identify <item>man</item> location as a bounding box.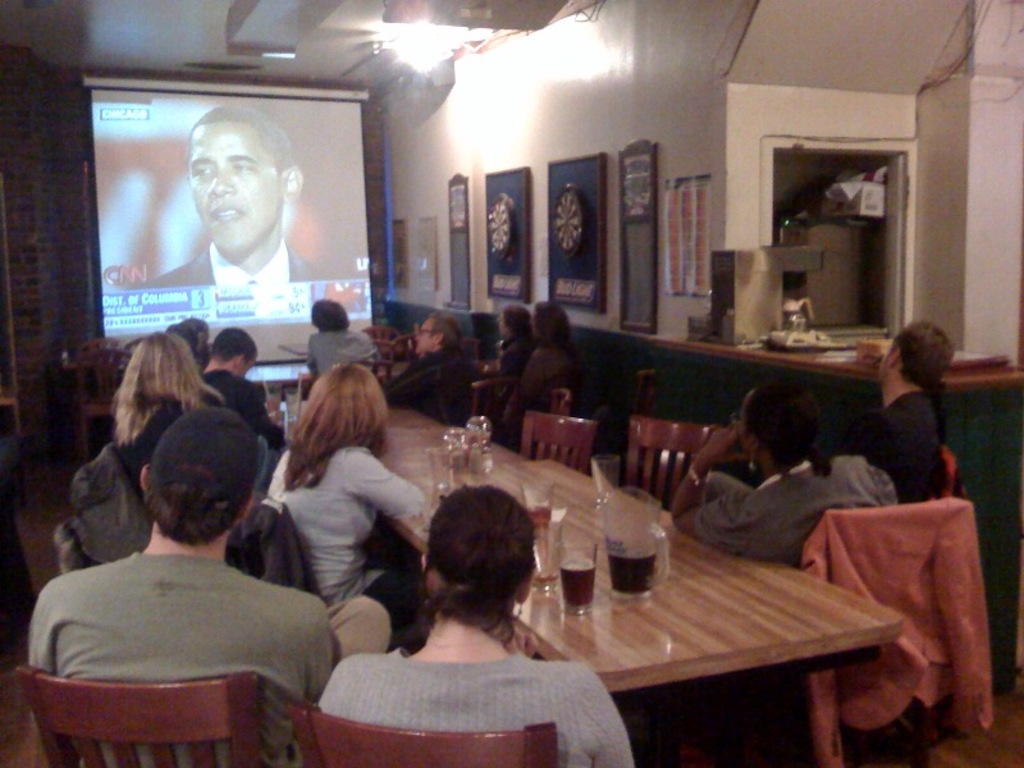
381 312 471 430.
